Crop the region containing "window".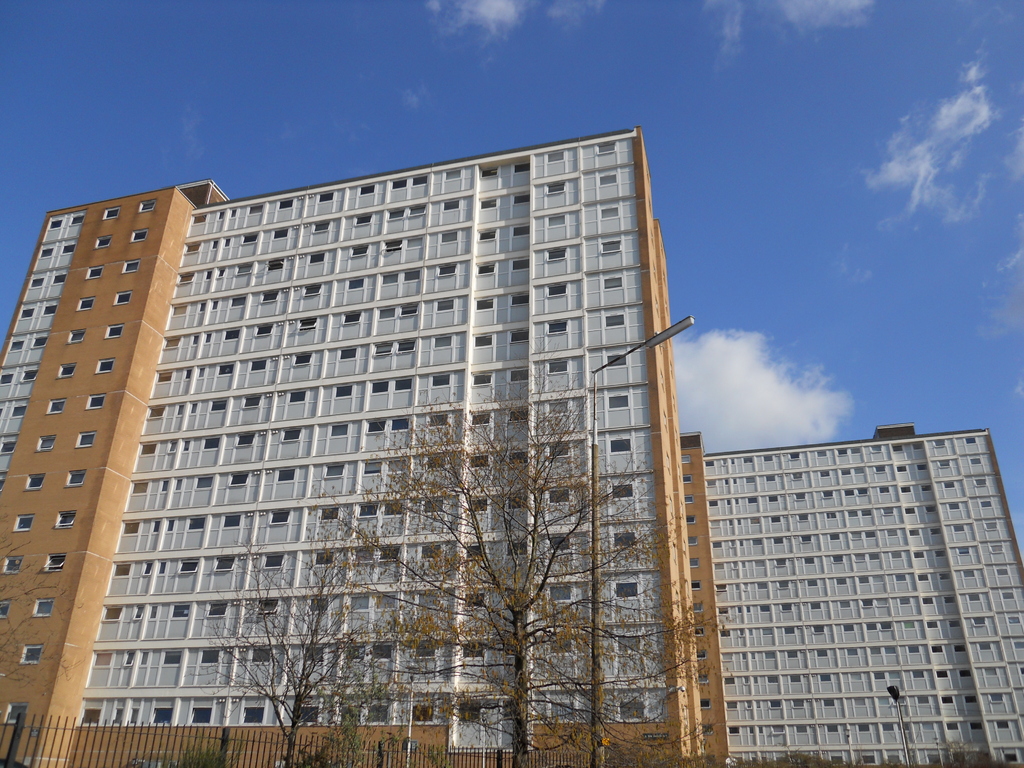
Crop region: [x1=701, y1=674, x2=712, y2=685].
